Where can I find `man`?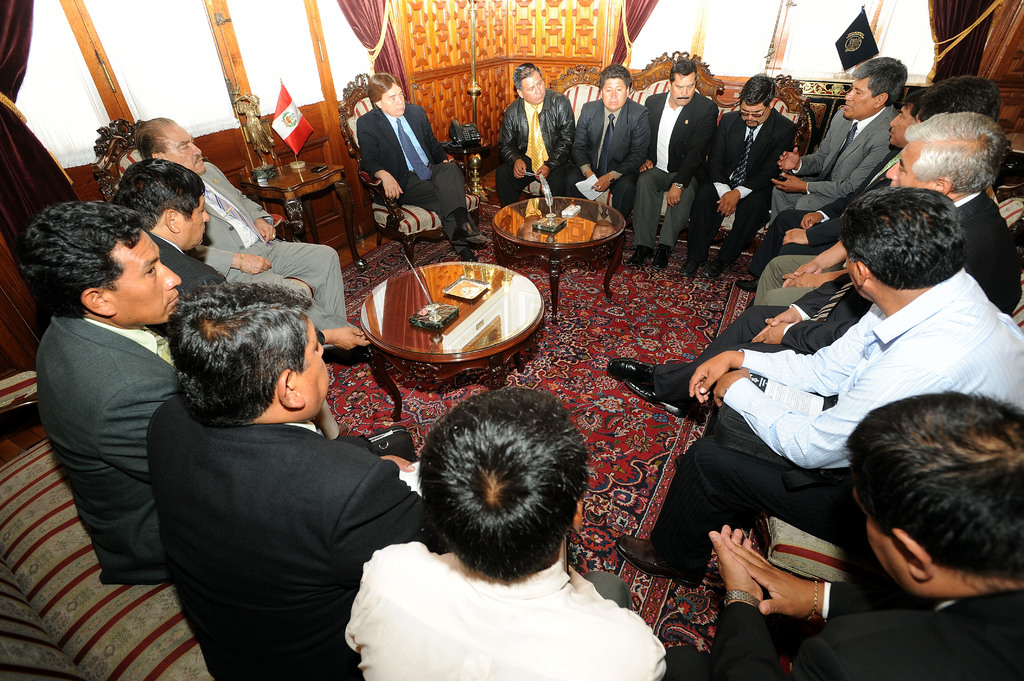
You can find it at 346:385:701:680.
